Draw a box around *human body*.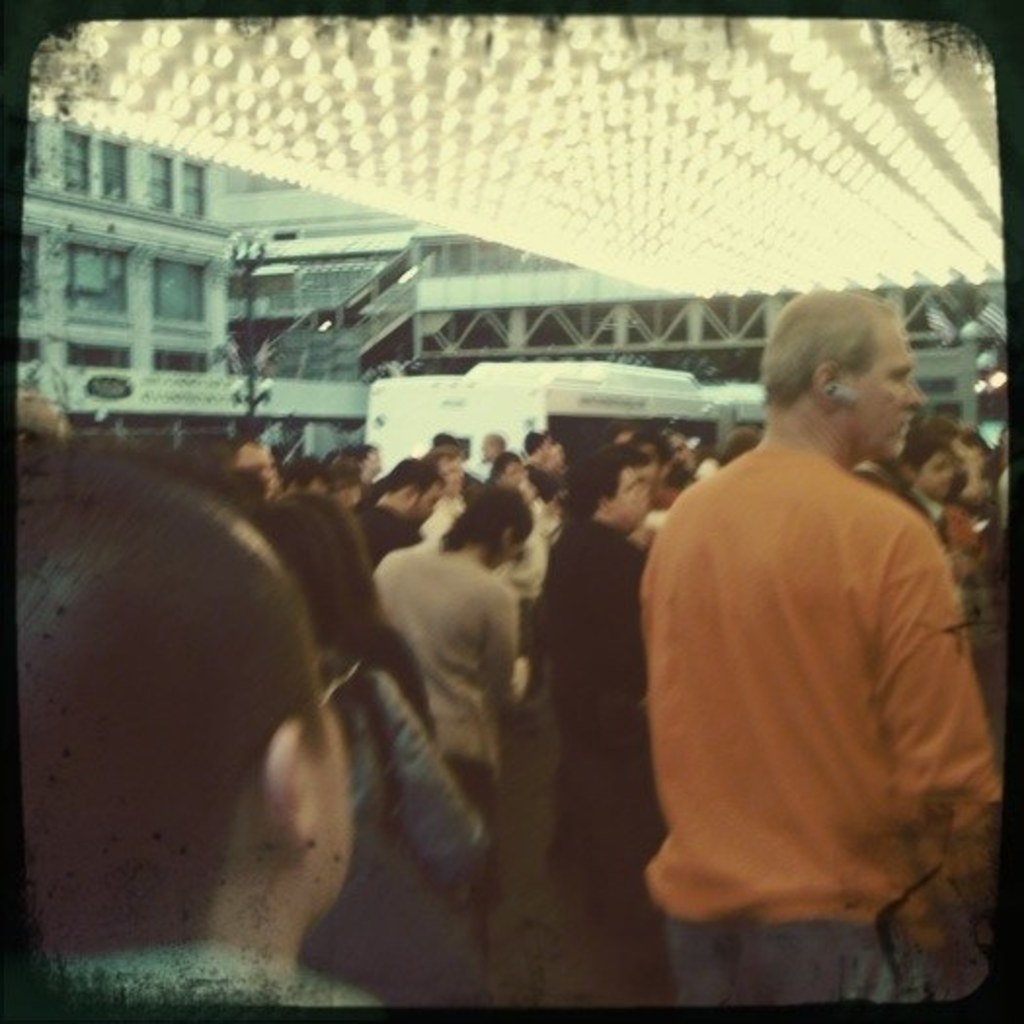
334,453,367,499.
